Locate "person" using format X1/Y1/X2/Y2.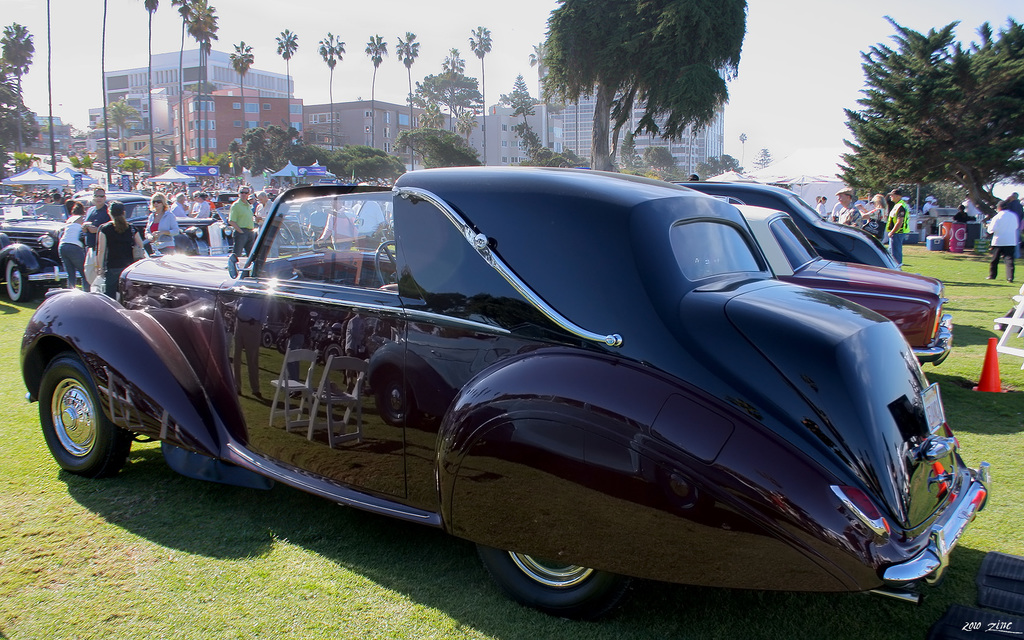
186/190/211/224.
